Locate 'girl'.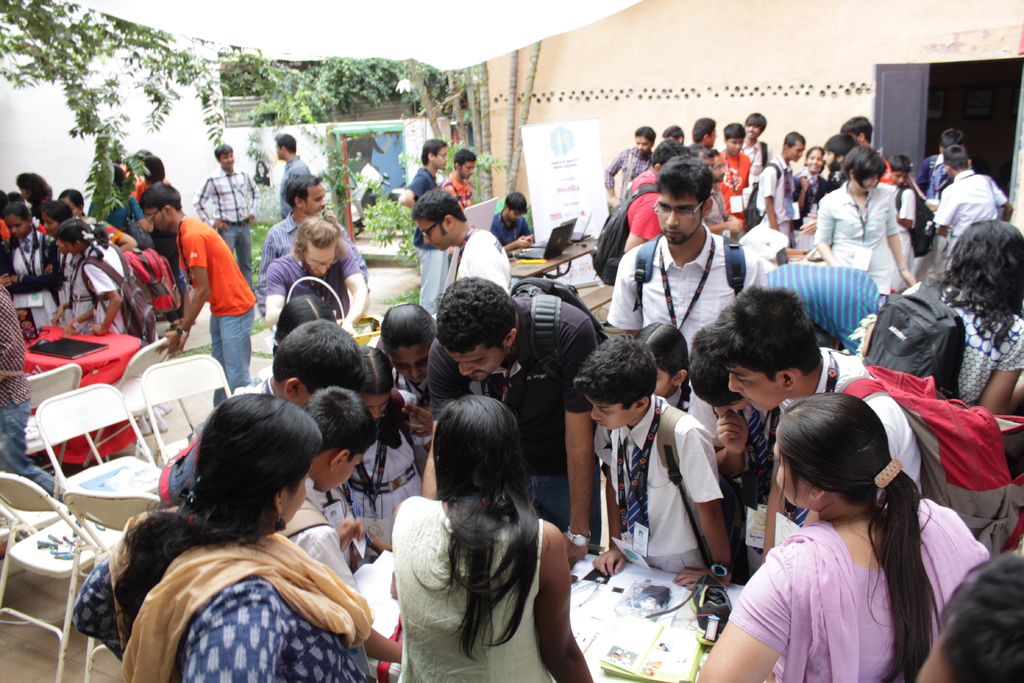
Bounding box: locate(353, 341, 422, 516).
